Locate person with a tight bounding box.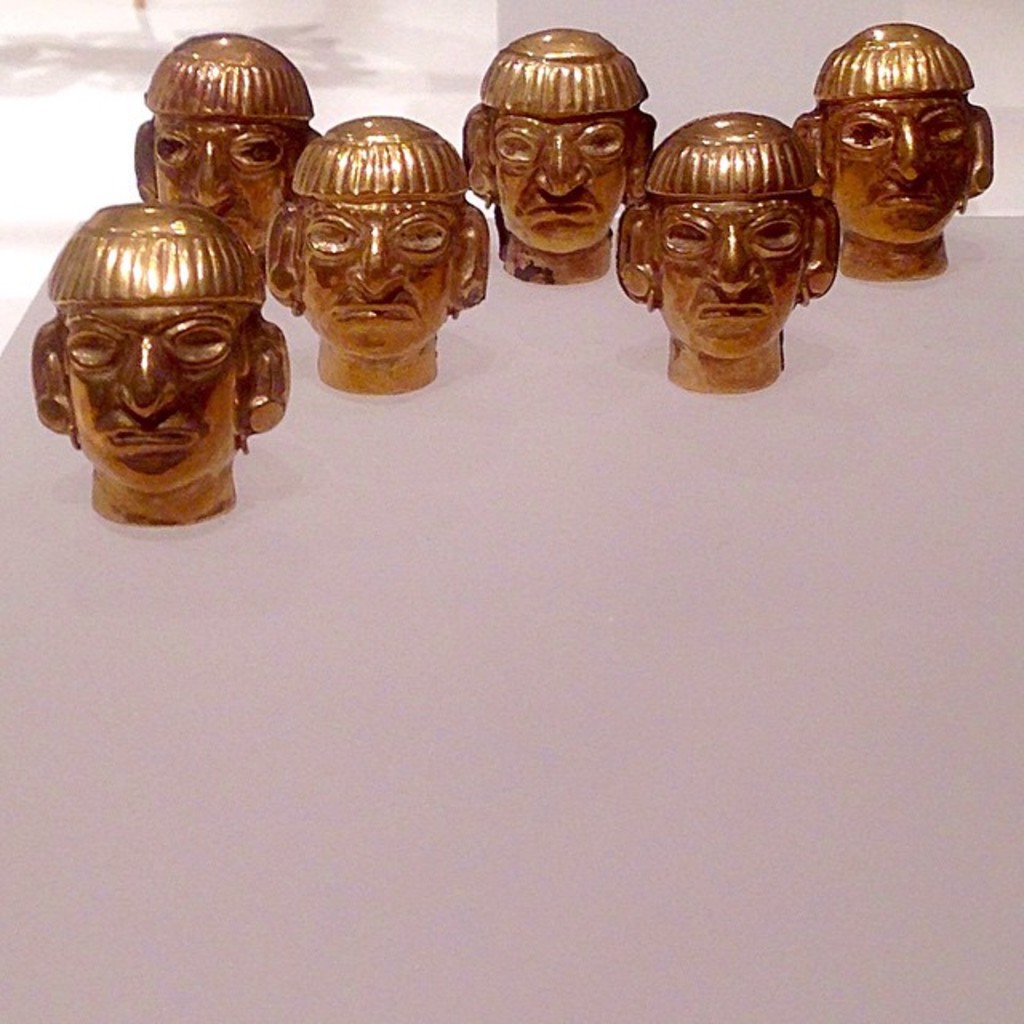
(614,107,838,397).
